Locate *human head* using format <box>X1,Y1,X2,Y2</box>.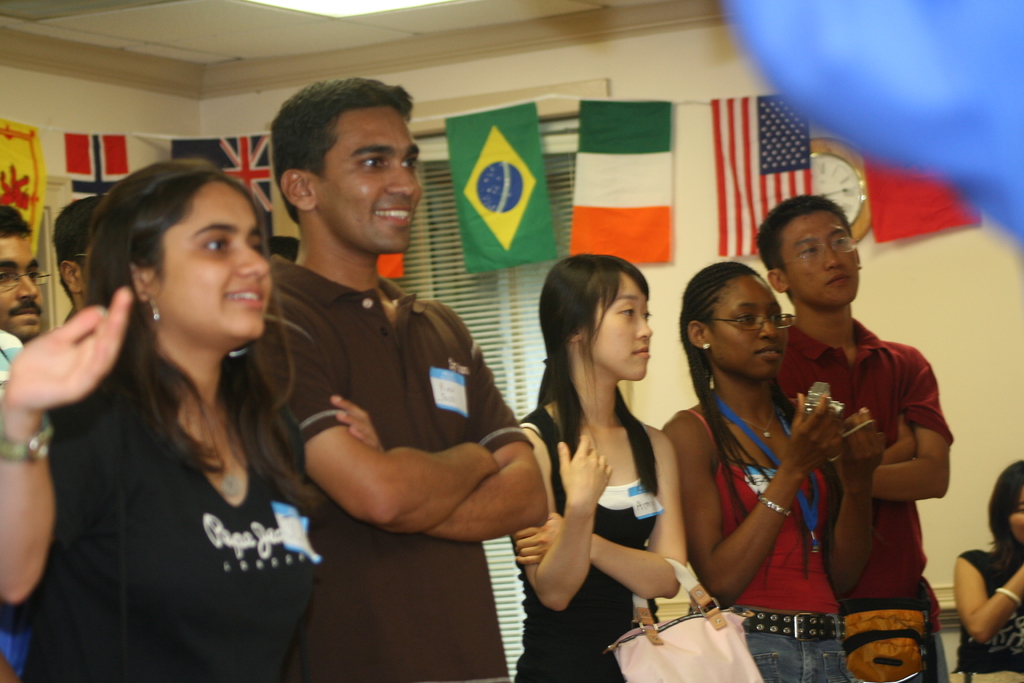
<box>748,193,860,313</box>.
